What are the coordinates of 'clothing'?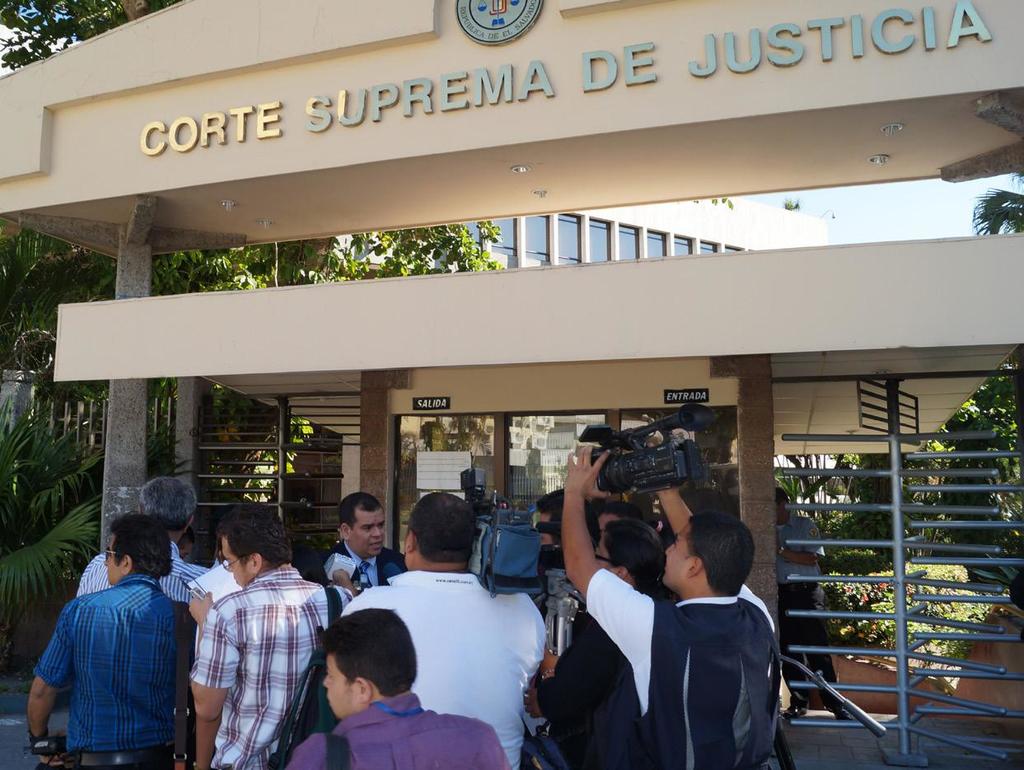
[x1=286, y1=693, x2=517, y2=769].
